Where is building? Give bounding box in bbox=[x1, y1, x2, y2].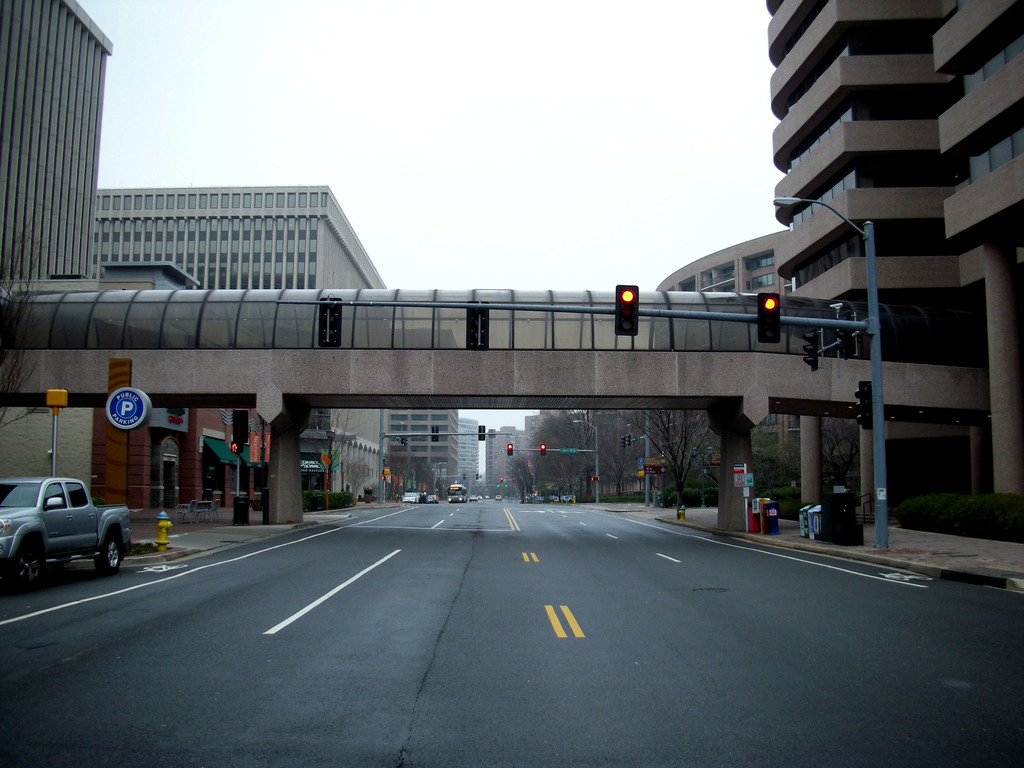
bbox=[486, 431, 528, 493].
